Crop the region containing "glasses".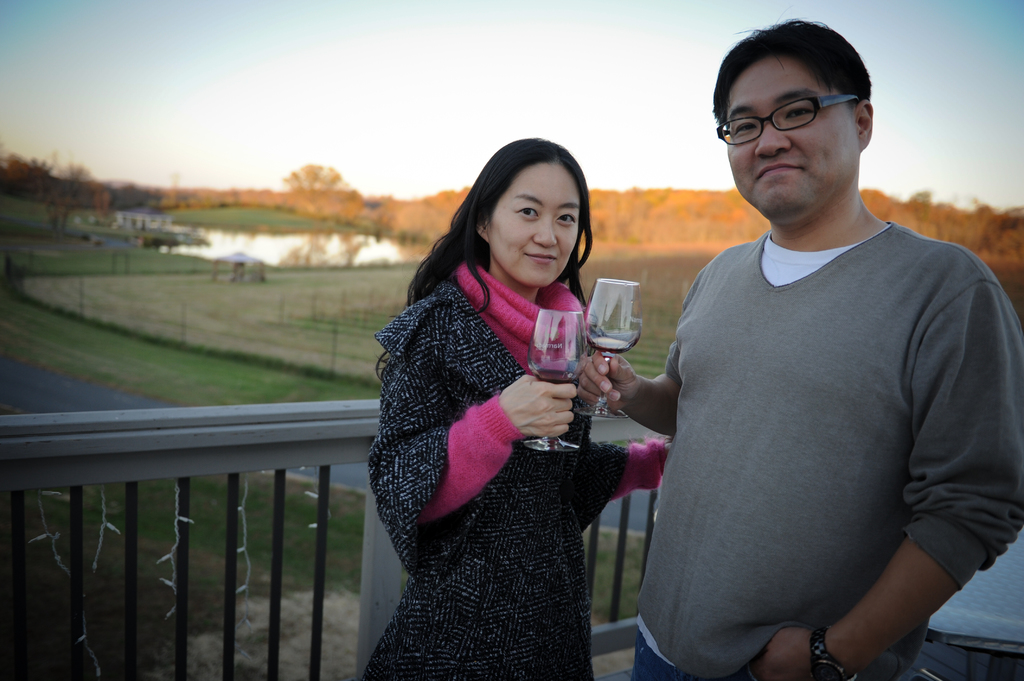
Crop region: rect(719, 90, 858, 145).
